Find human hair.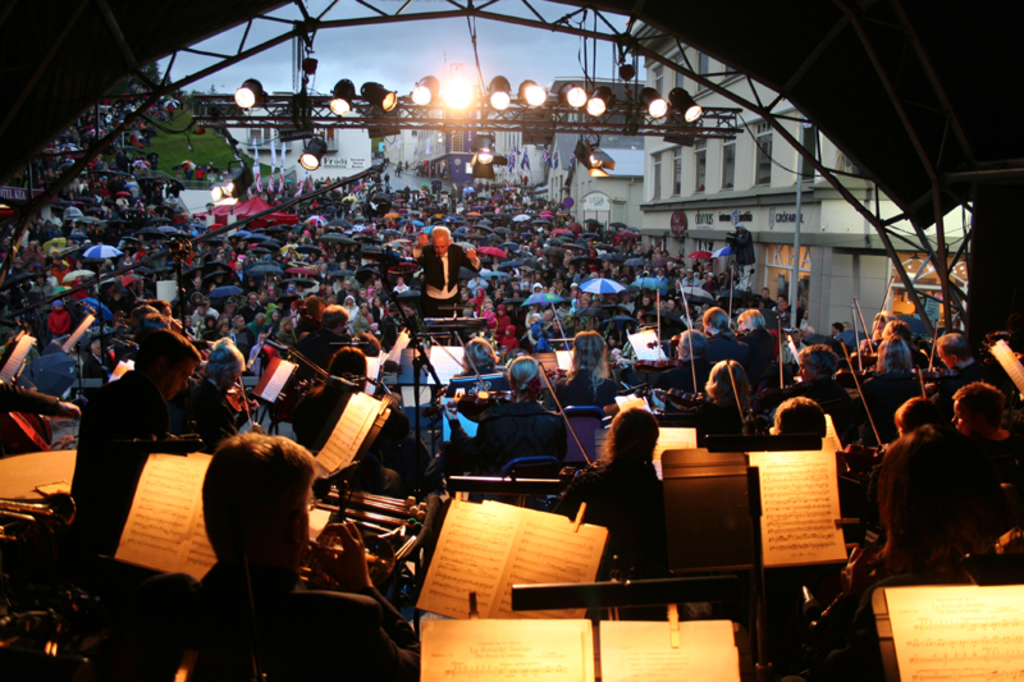
(338,347,370,381).
